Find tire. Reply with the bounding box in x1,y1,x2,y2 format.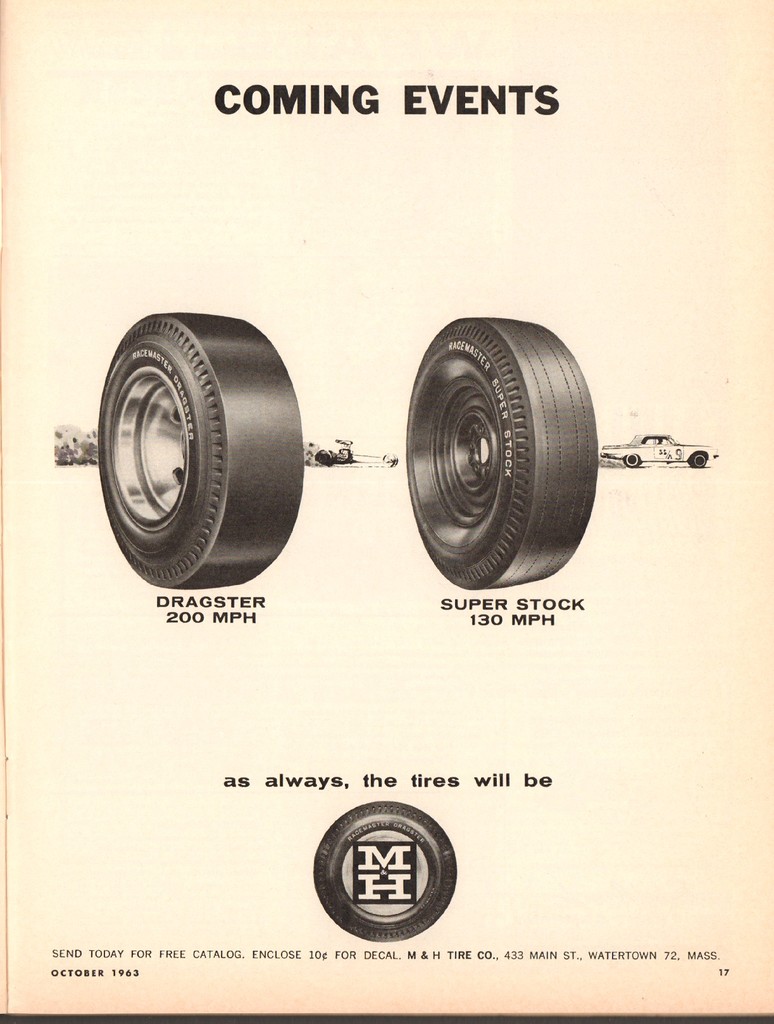
404,312,605,588.
